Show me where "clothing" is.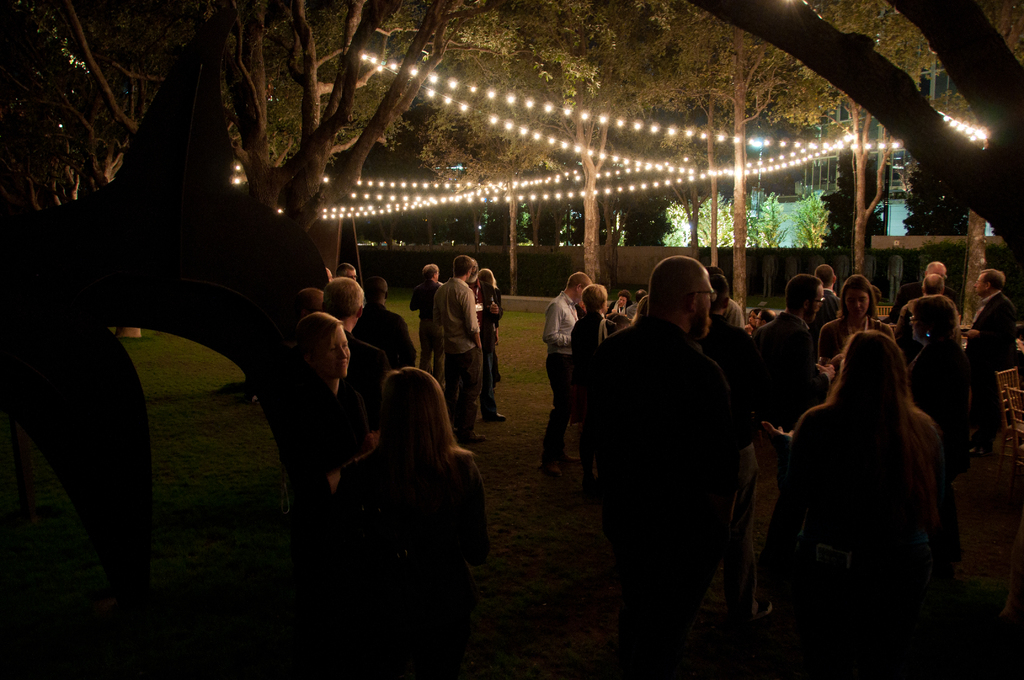
"clothing" is at x1=807 y1=287 x2=838 y2=319.
